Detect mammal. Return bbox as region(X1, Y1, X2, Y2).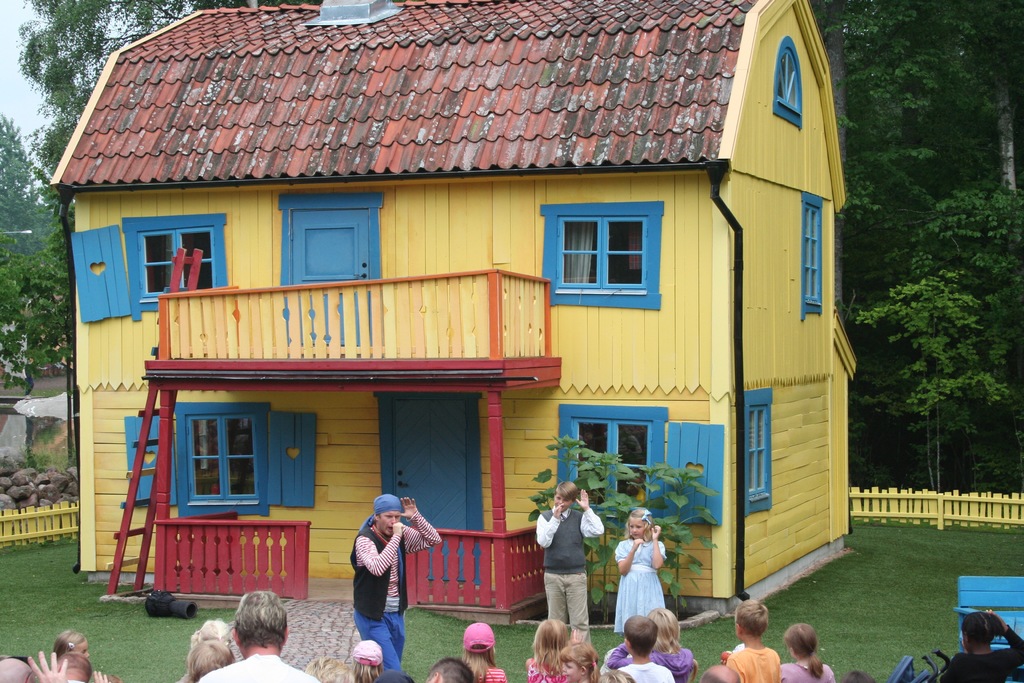
region(184, 636, 232, 682).
